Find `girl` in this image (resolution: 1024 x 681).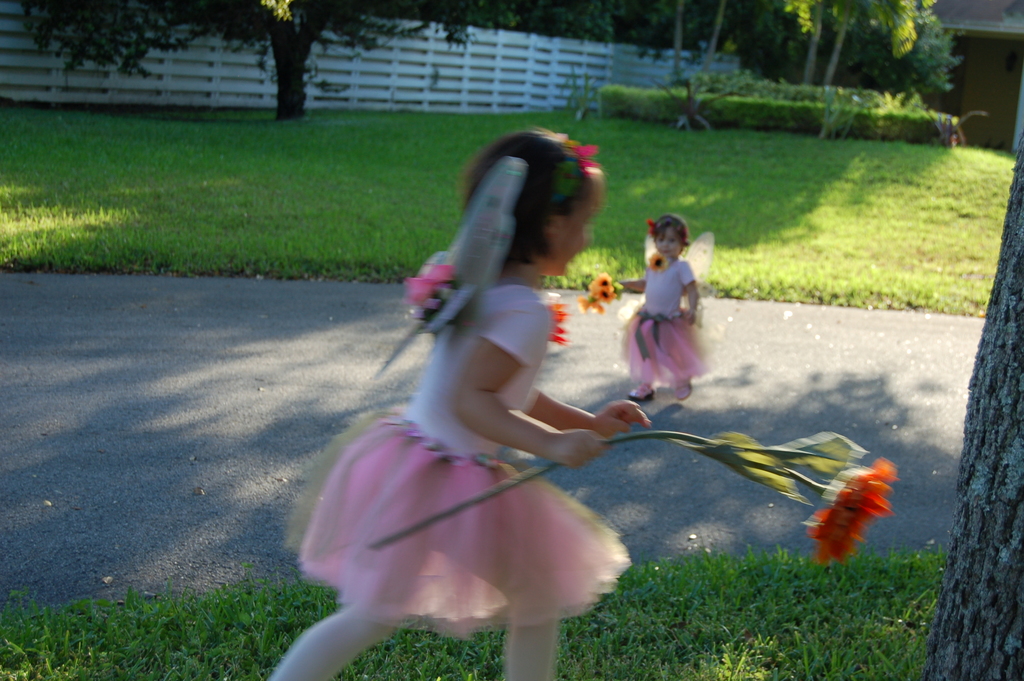
[x1=611, y1=214, x2=714, y2=400].
